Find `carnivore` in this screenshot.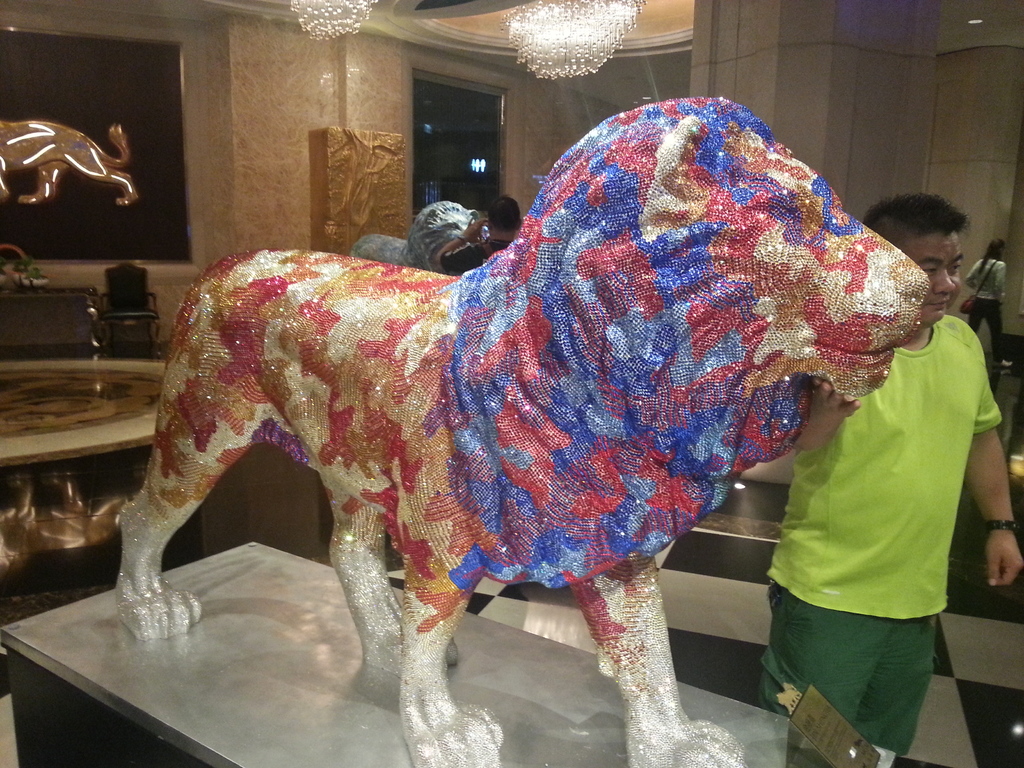
The bounding box for `carnivore` is 0,109,157,203.
